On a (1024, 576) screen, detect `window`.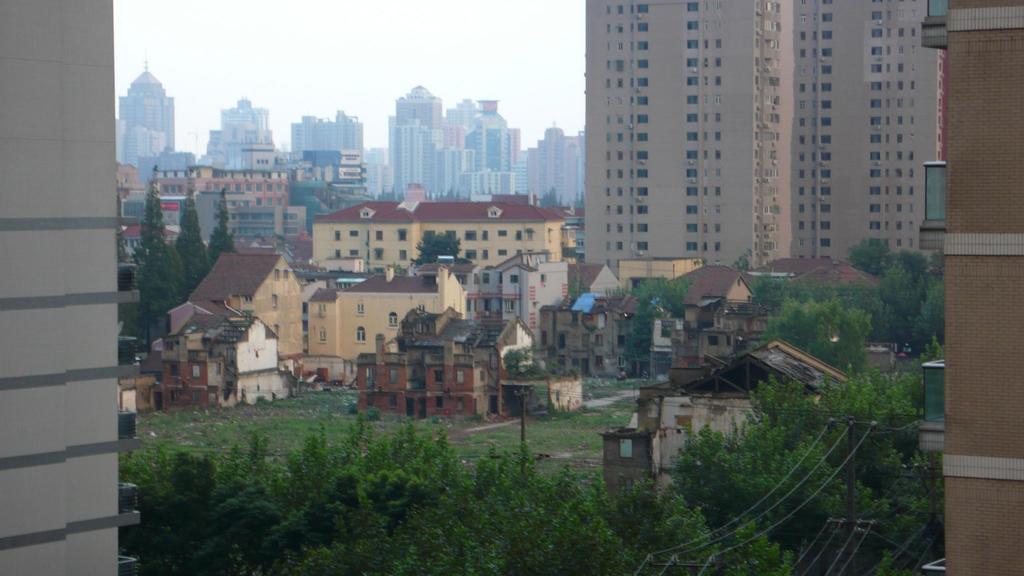
bbox=[168, 393, 177, 403].
